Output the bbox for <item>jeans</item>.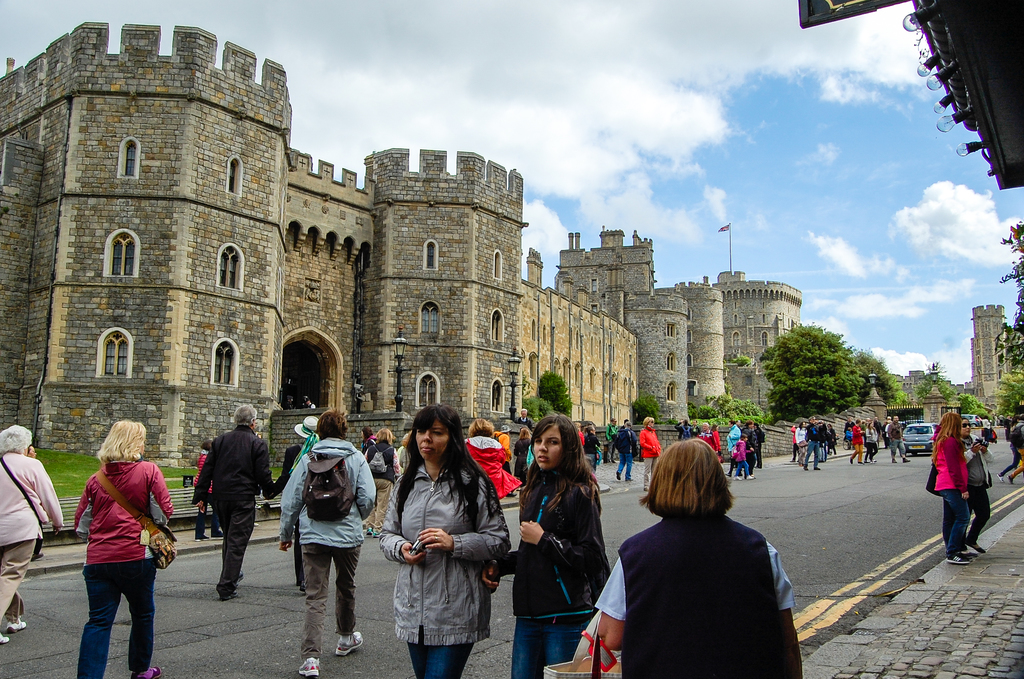
bbox=[367, 479, 394, 534].
